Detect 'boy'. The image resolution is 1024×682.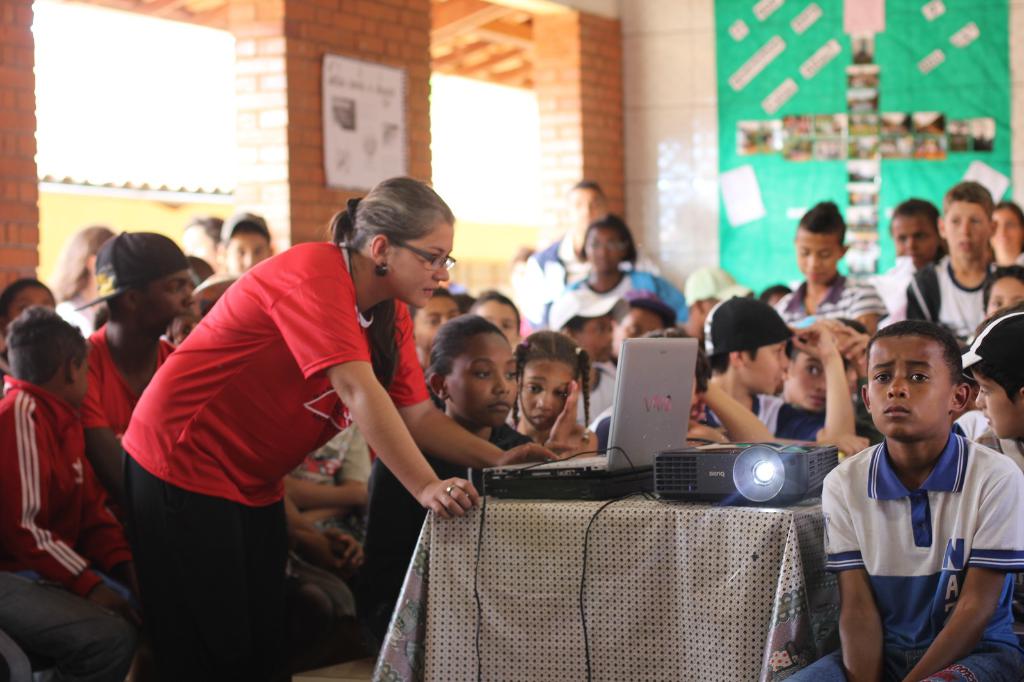
[left=788, top=315, right=877, bottom=438].
